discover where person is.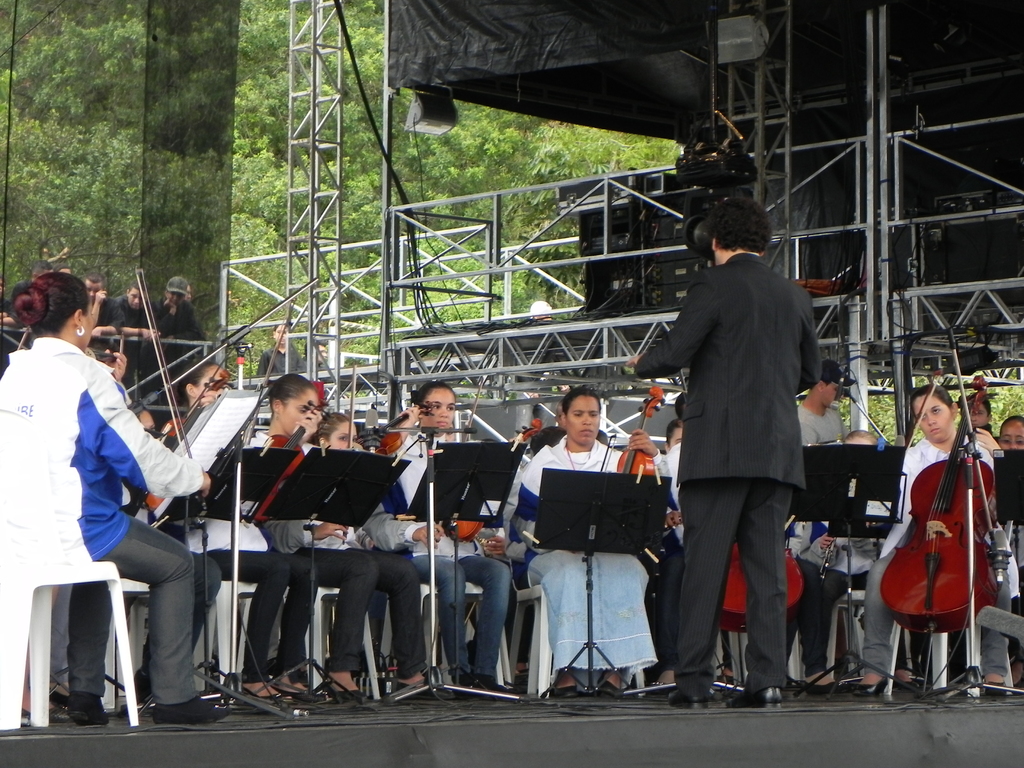
Discovered at 991/415/1023/695.
